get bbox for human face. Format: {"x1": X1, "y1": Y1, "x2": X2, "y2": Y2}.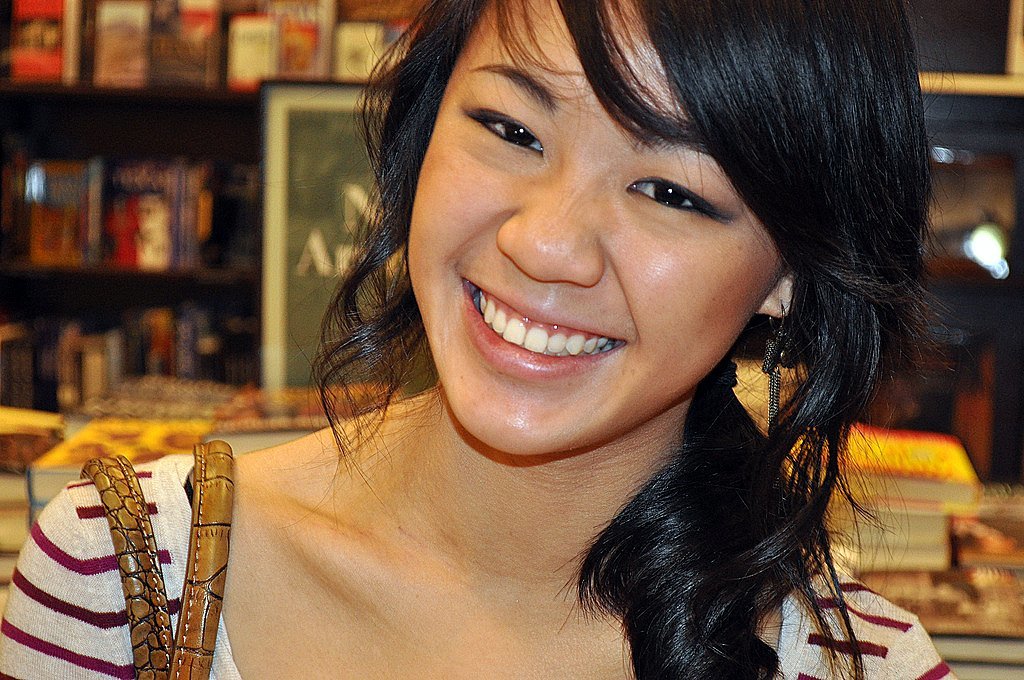
{"x1": 406, "y1": 0, "x2": 780, "y2": 451}.
